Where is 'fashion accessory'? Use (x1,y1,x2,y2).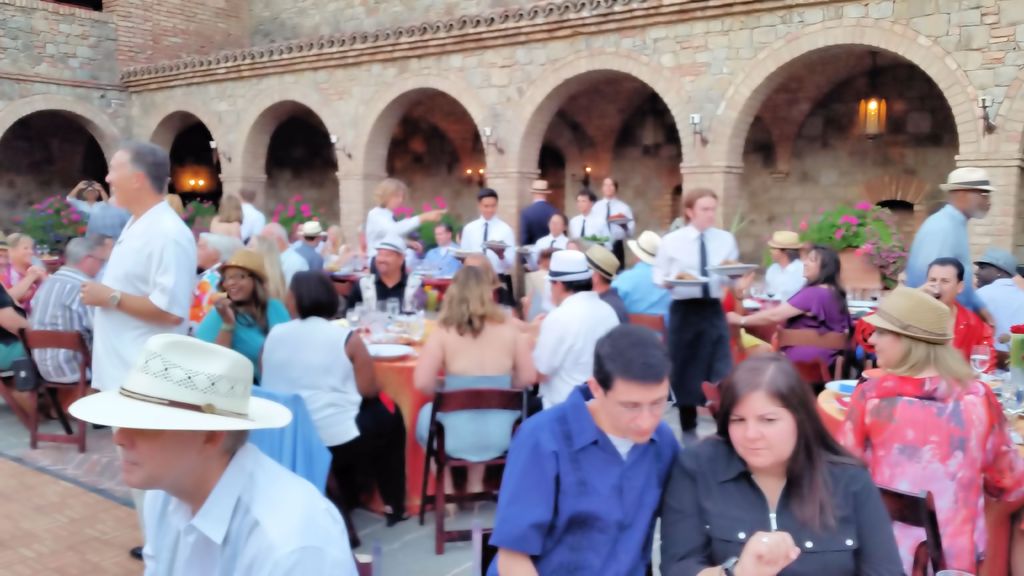
(861,278,956,348).
